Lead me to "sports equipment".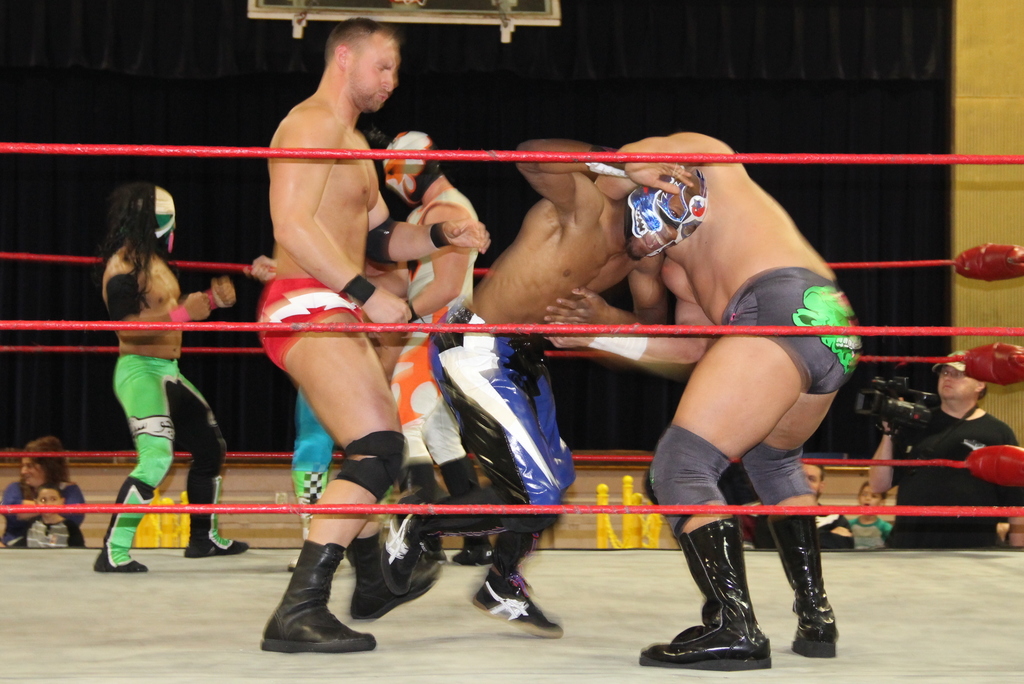
Lead to 475:568:564:637.
